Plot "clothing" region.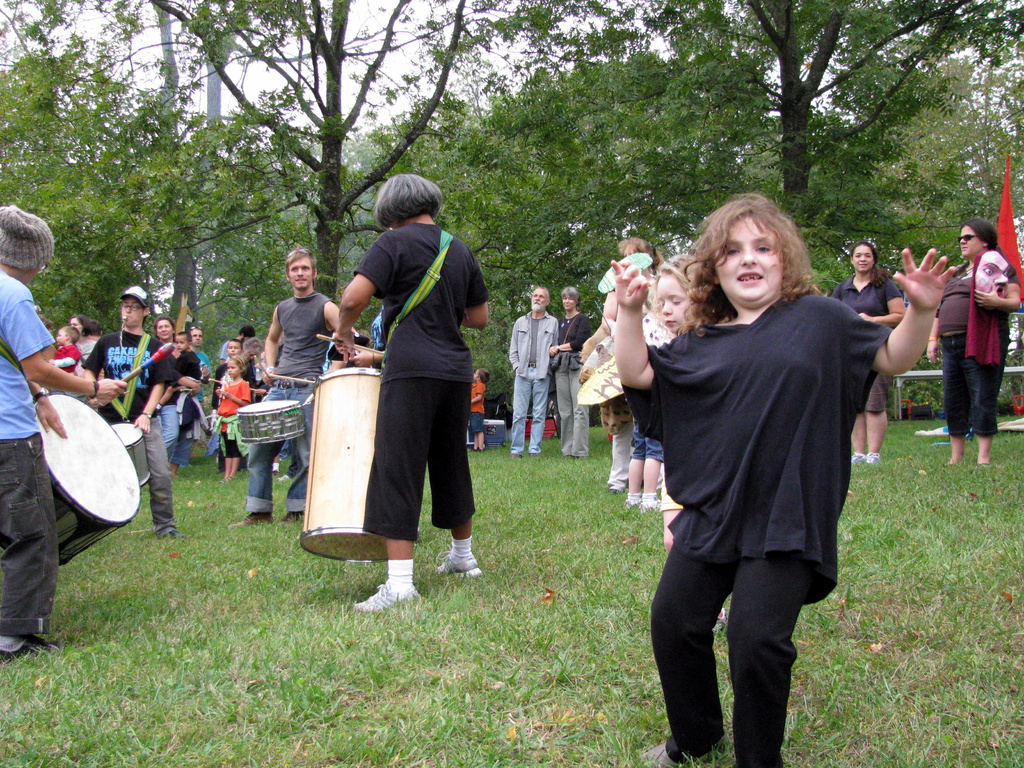
Plotted at crop(509, 311, 564, 450).
